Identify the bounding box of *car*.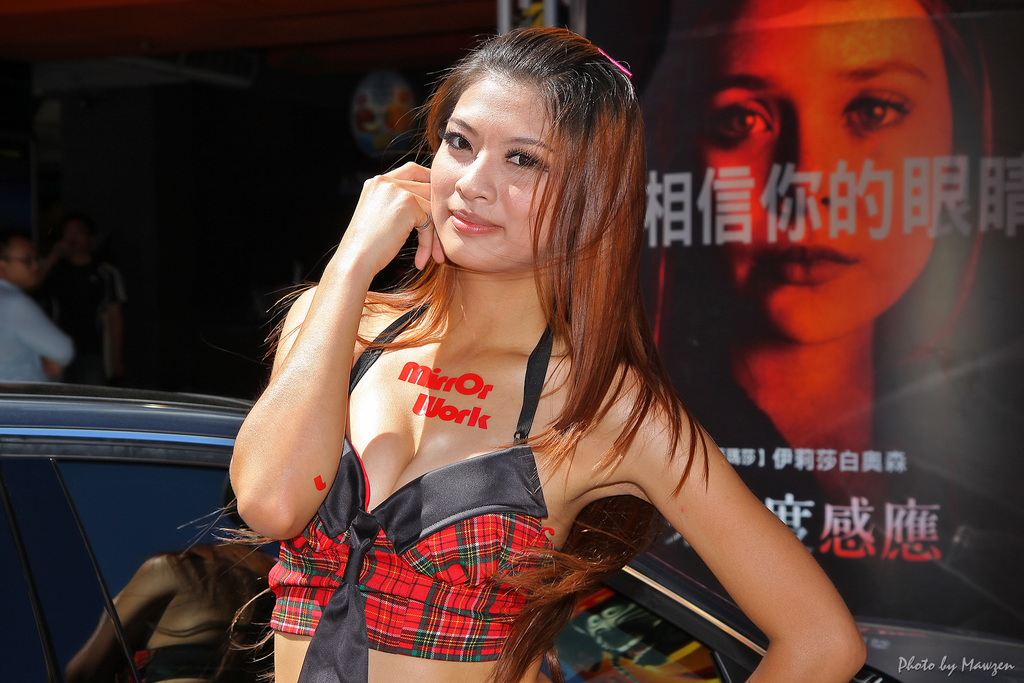
<box>0,378,890,682</box>.
